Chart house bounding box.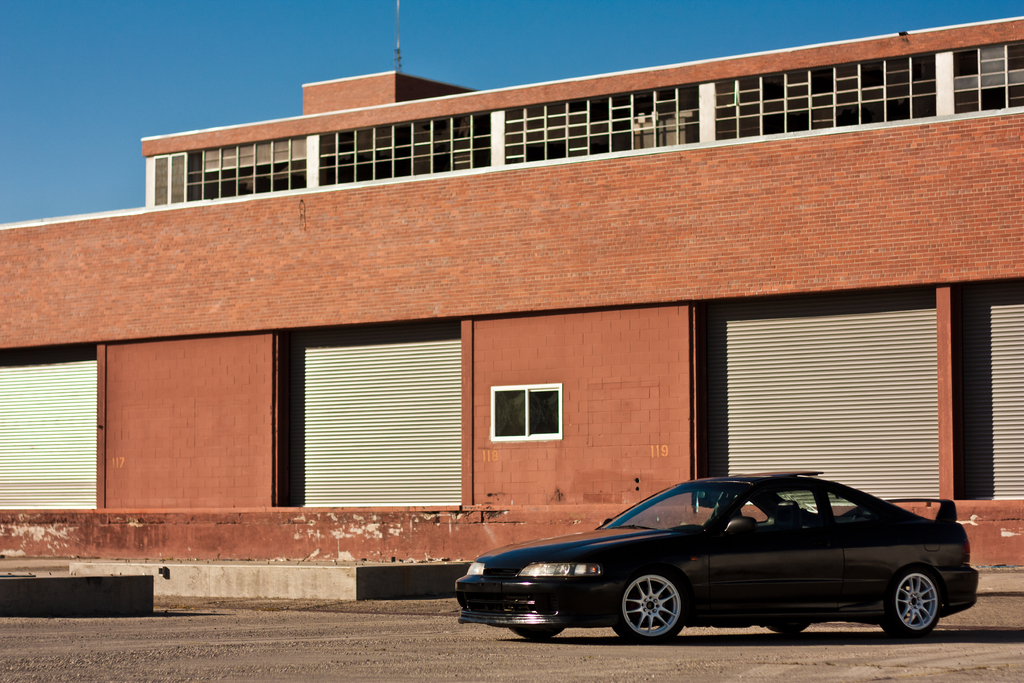
Charted: rect(42, 26, 1004, 606).
